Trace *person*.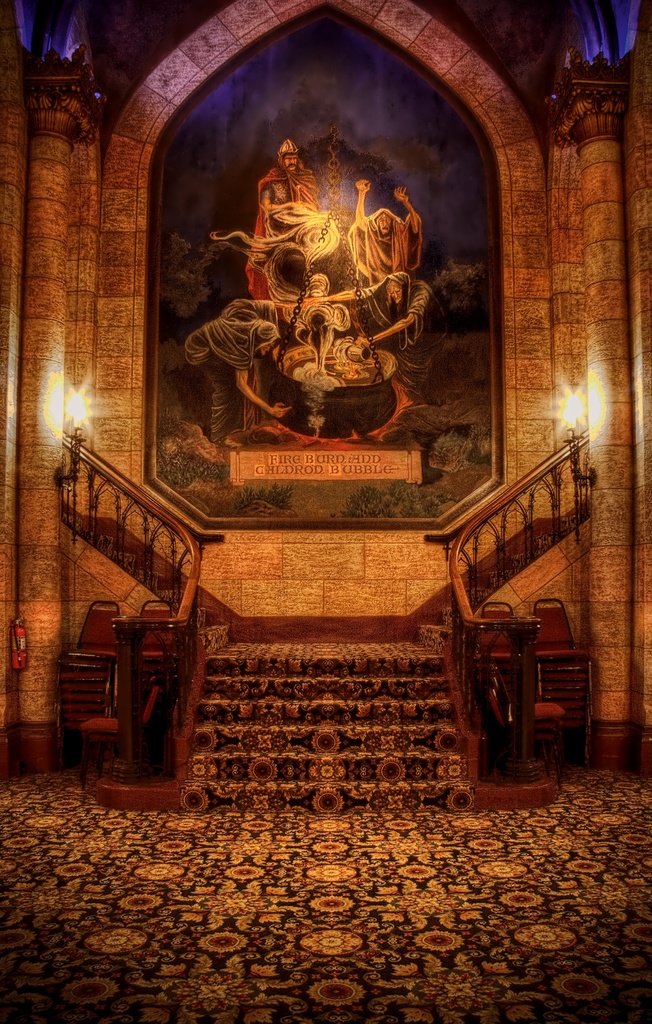
Traced to 187:298:302:448.
